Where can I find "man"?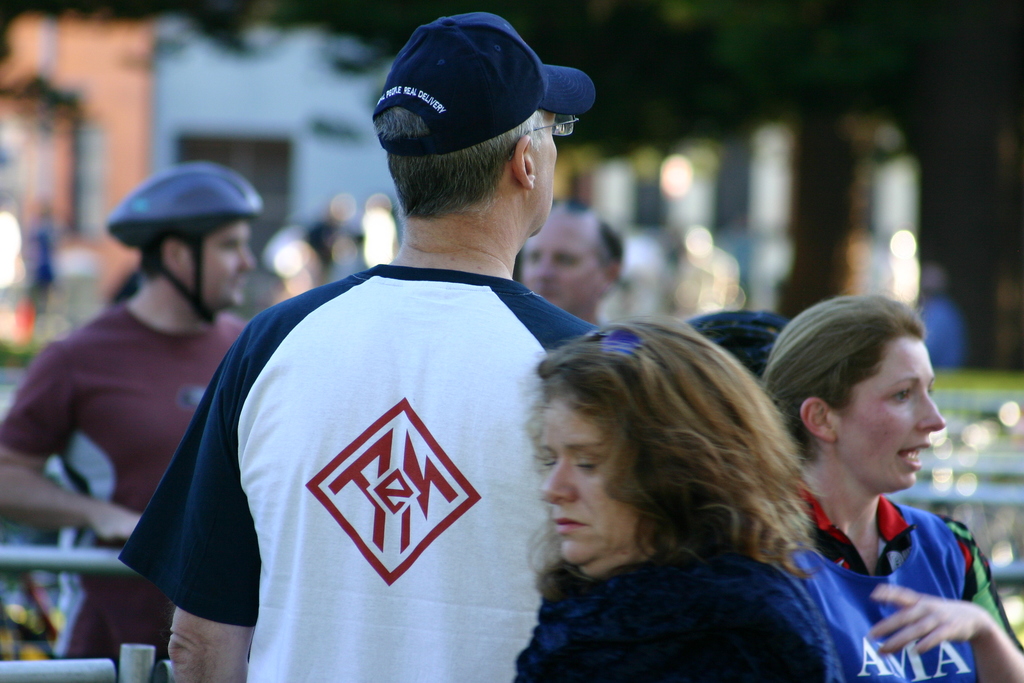
You can find it at box(244, 78, 788, 671).
